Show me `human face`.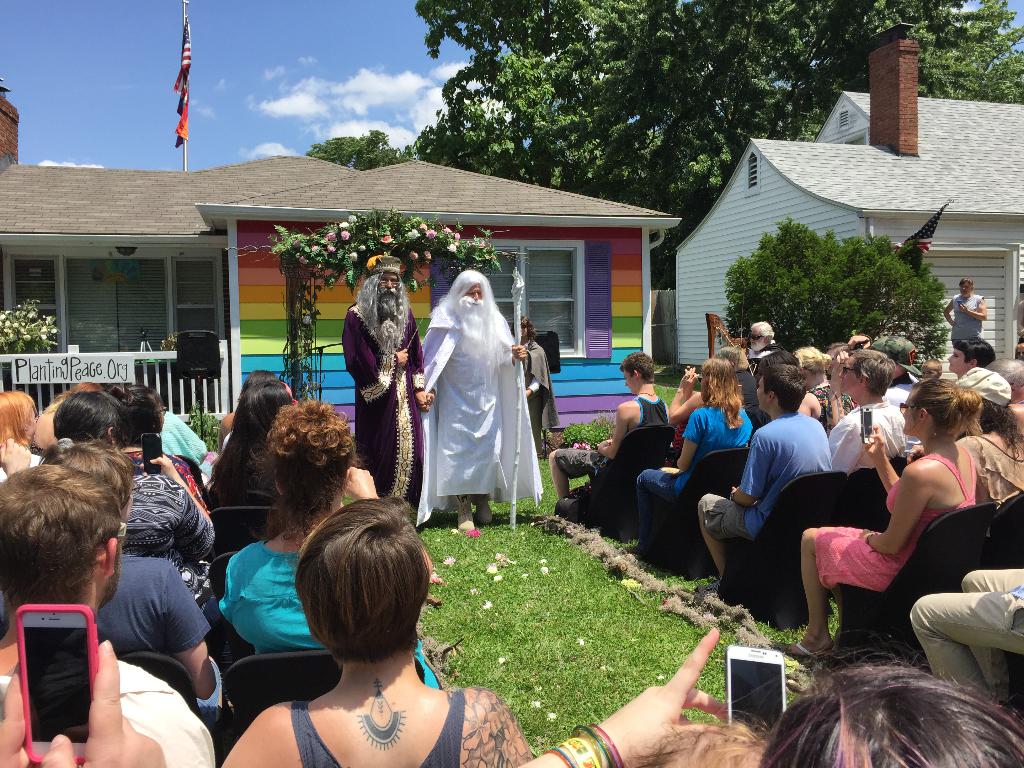
`human face` is here: 756:373:763:408.
